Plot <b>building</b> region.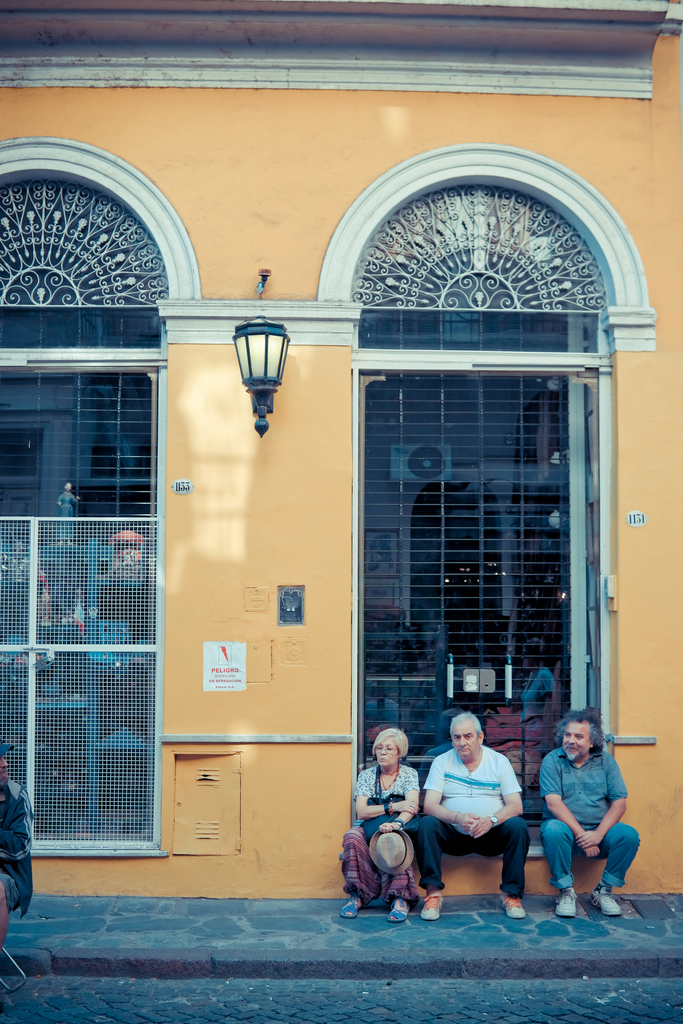
Plotted at crop(0, 0, 682, 897).
